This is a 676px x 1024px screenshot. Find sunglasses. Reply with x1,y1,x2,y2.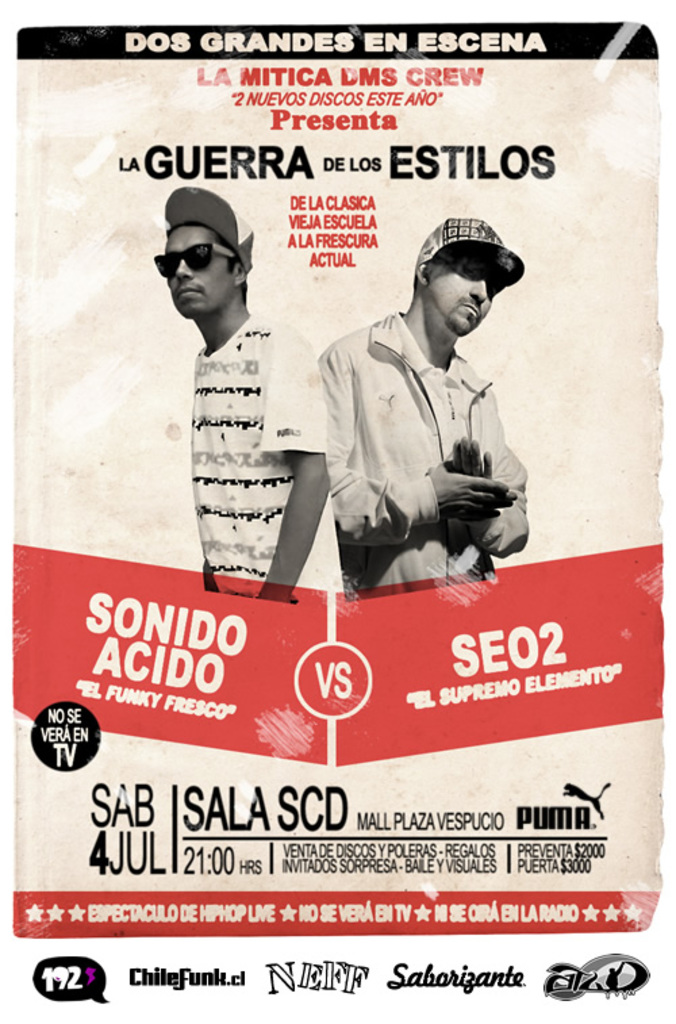
154,239,231,266.
